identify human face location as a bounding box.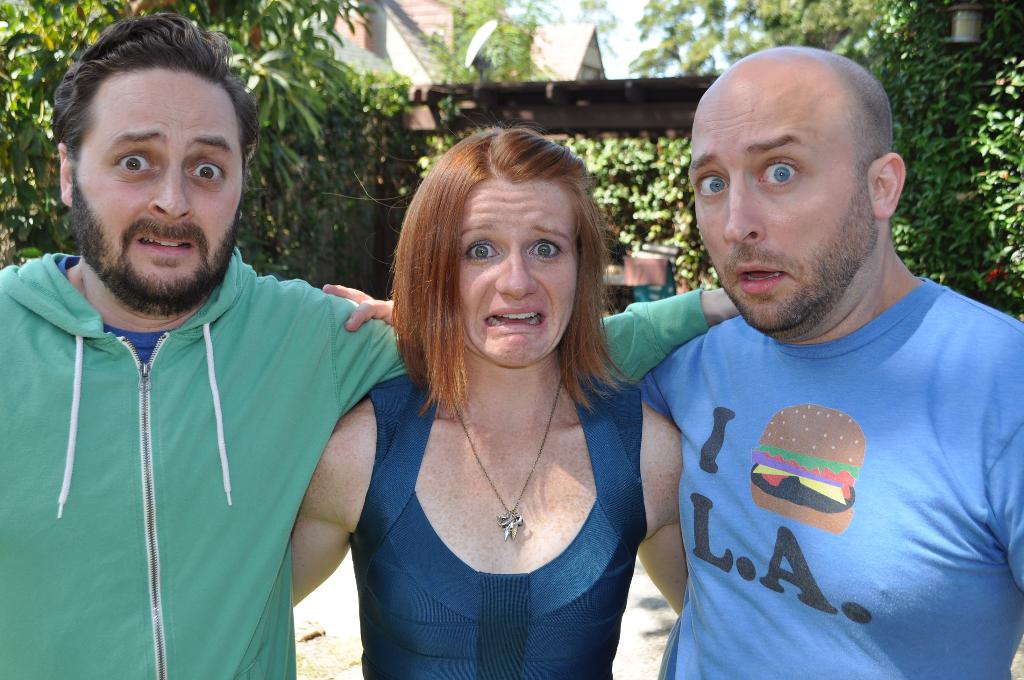
BBox(454, 177, 582, 362).
